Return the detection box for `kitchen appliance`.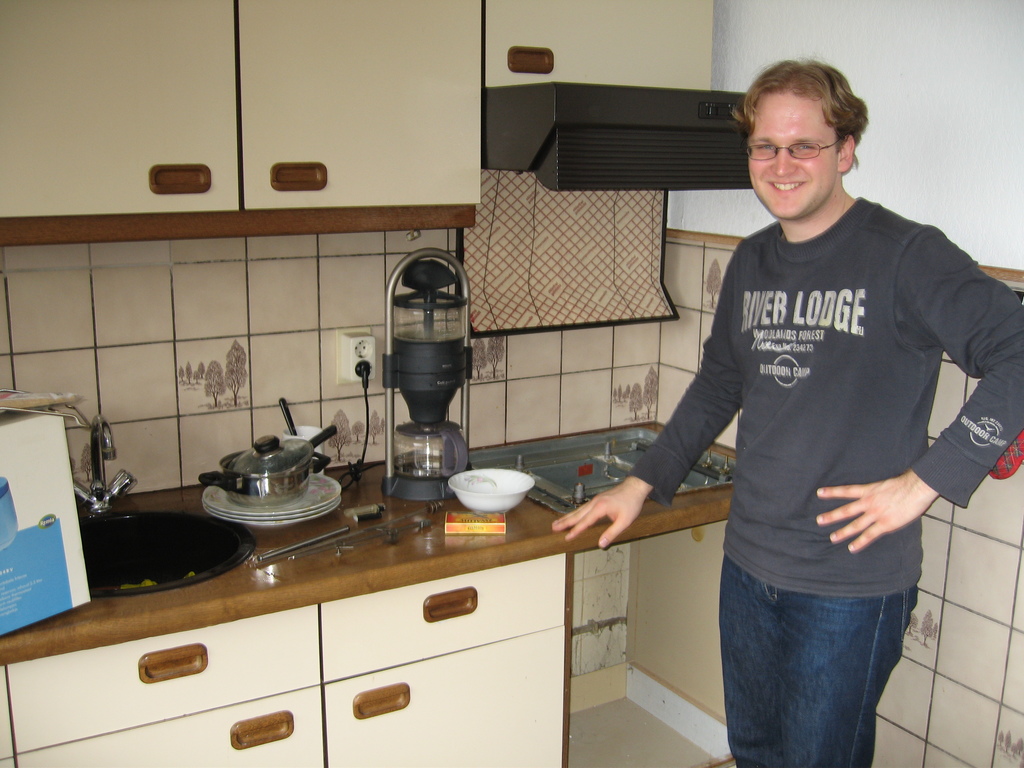
84, 504, 241, 600.
